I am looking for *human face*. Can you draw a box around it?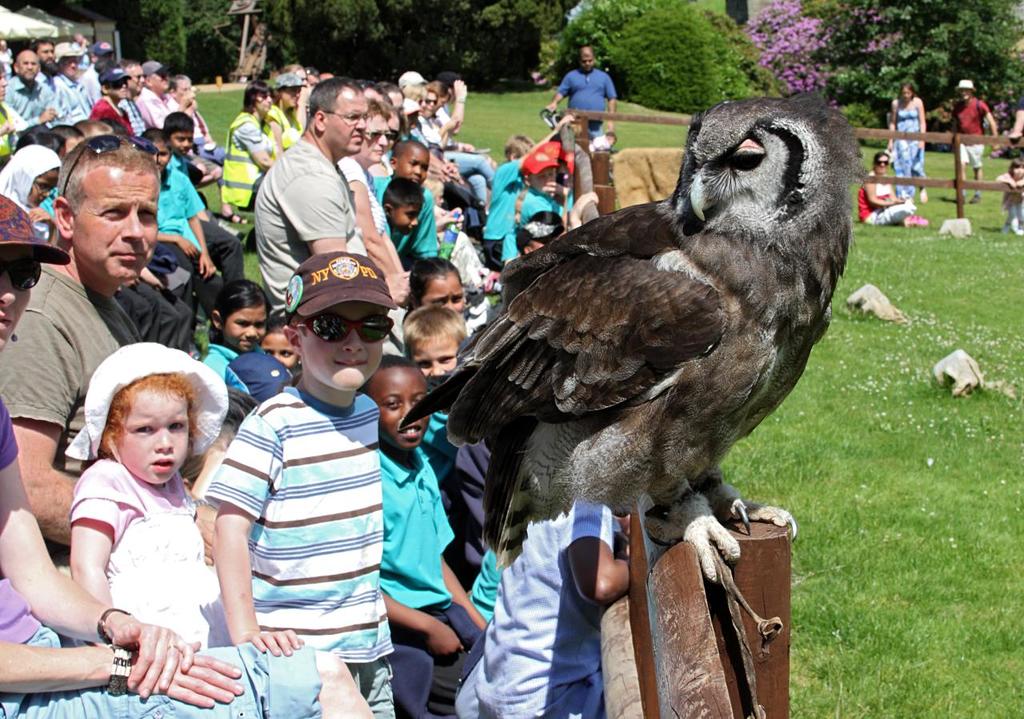
Sure, the bounding box is <region>121, 392, 190, 485</region>.
